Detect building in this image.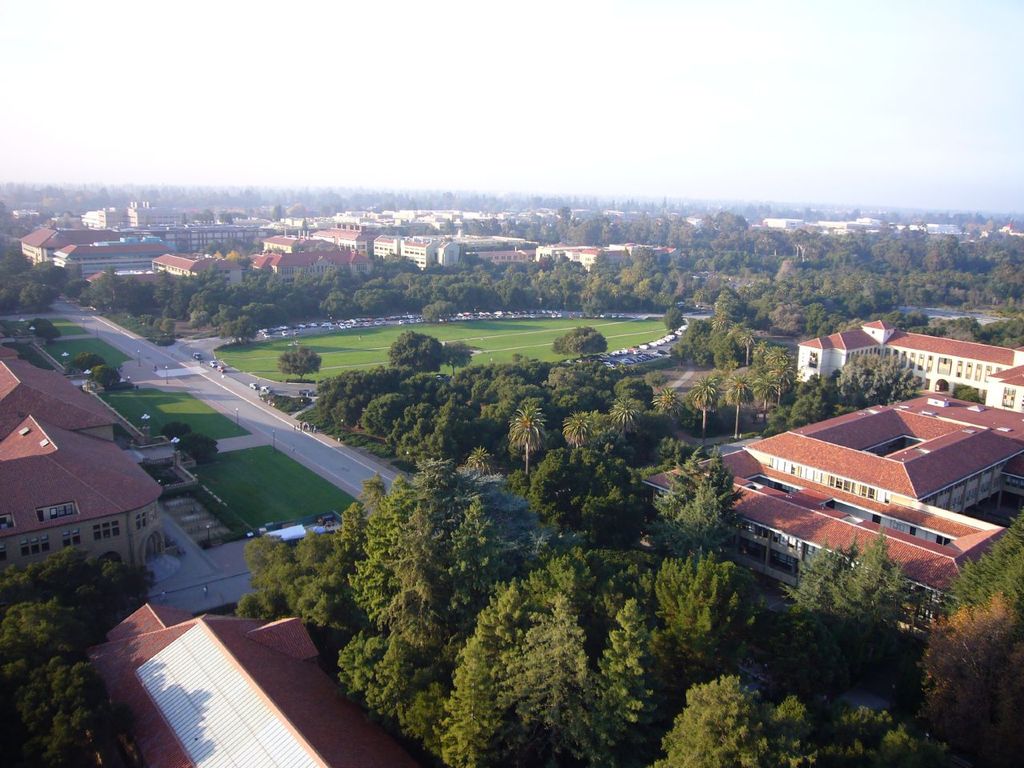
Detection: [641, 390, 1023, 636].
